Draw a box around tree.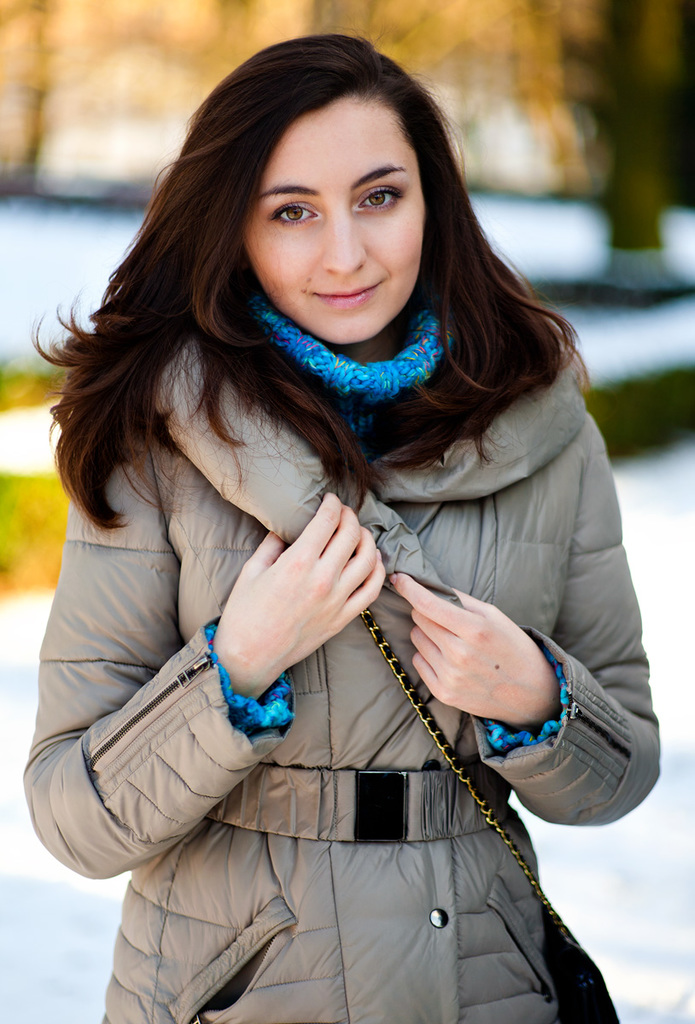
584, 0, 694, 301.
